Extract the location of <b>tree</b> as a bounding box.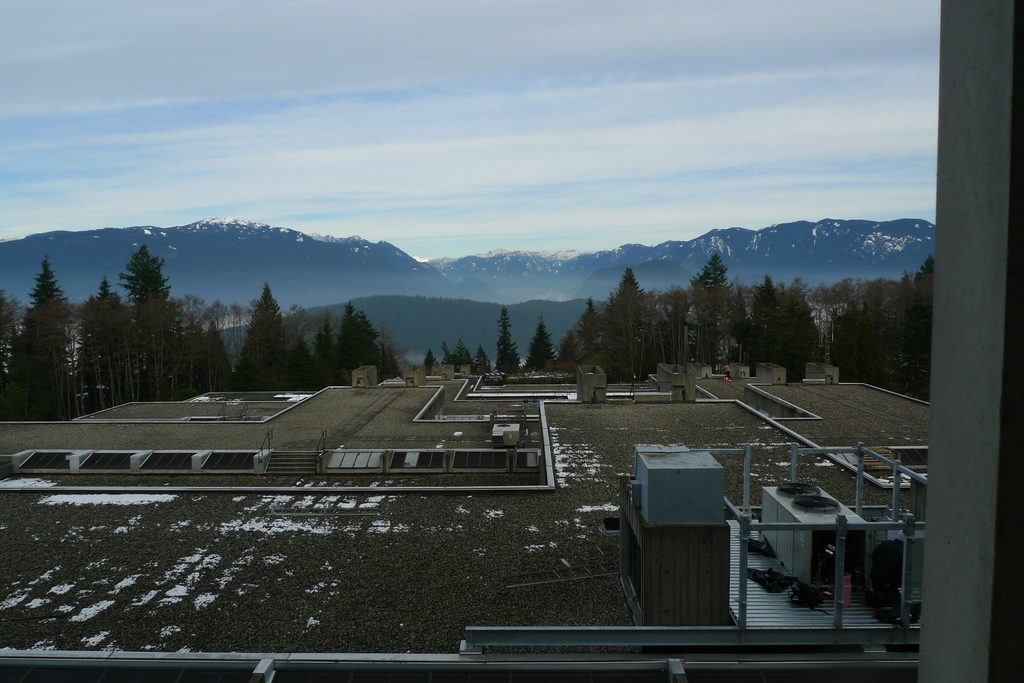
bbox=[743, 271, 779, 381].
